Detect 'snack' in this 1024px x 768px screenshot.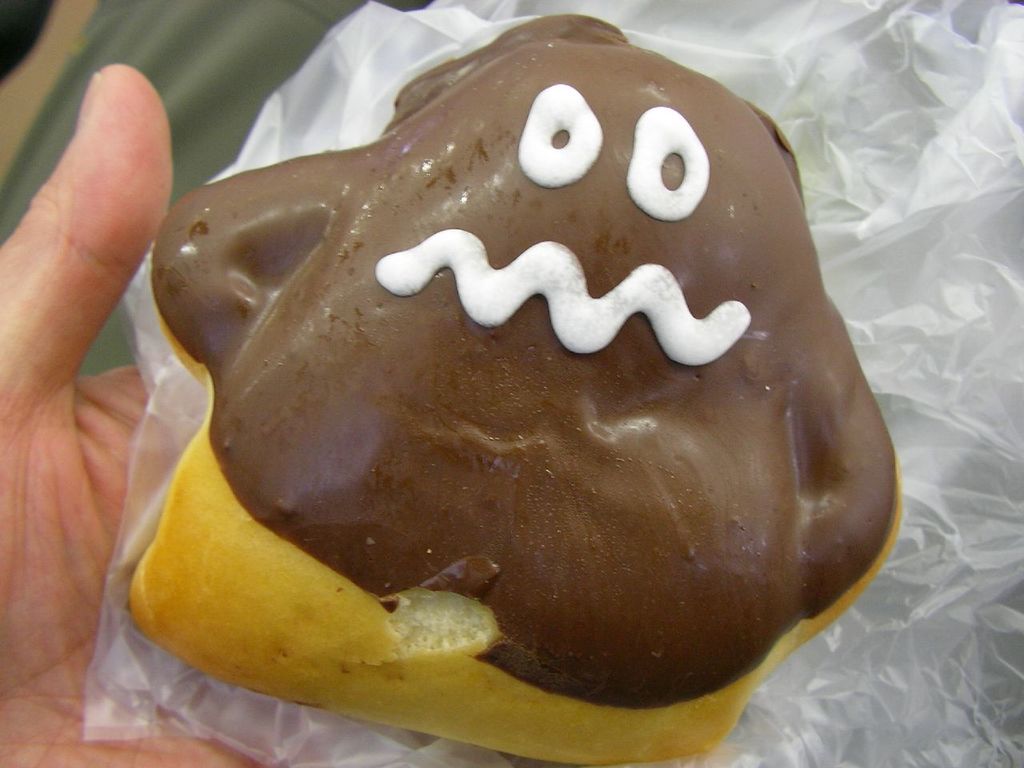
Detection: {"left": 126, "top": 6, "right": 902, "bottom": 767}.
